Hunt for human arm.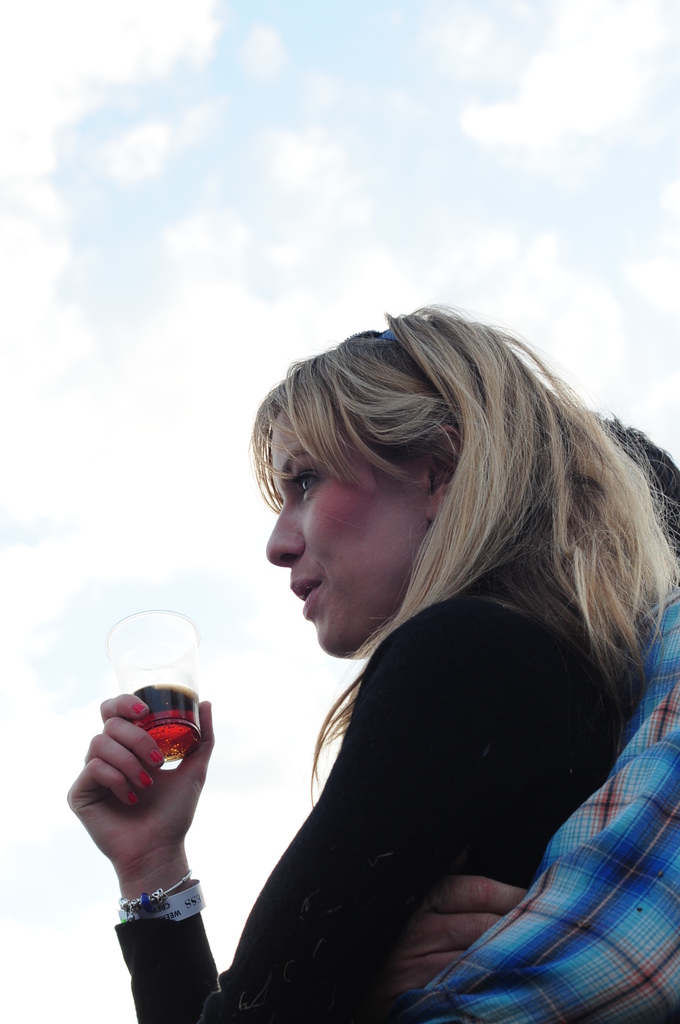
Hunted down at locate(71, 699, 215, 971).
